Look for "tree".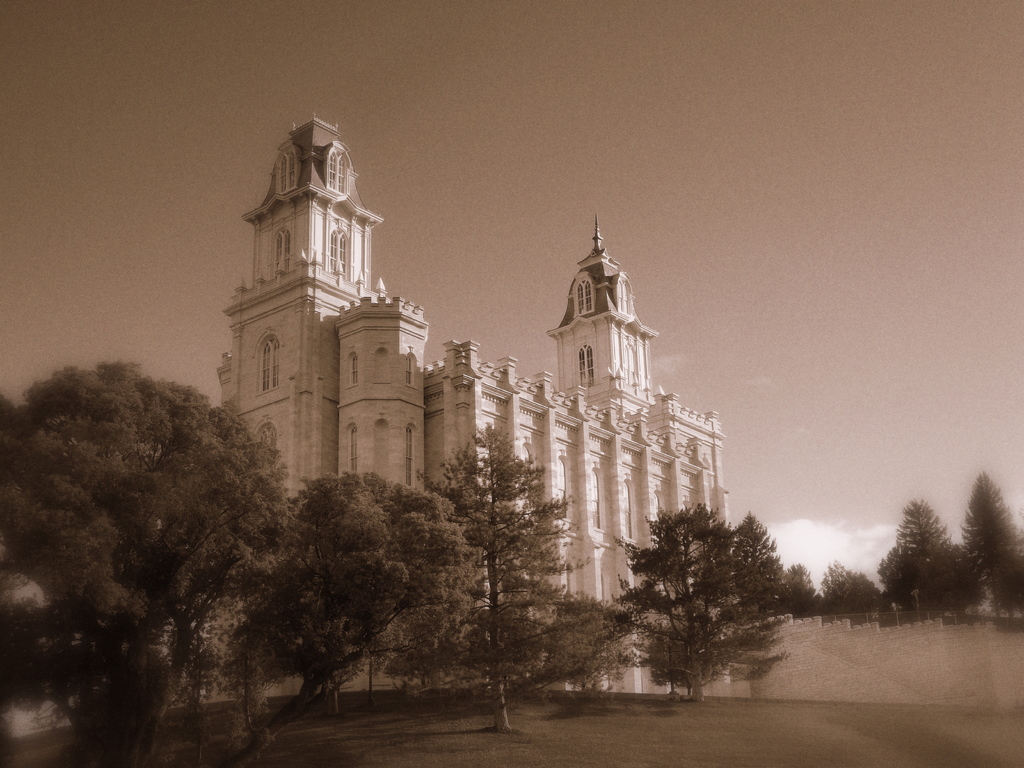
Found: detection(813, 559, 887, 612).
